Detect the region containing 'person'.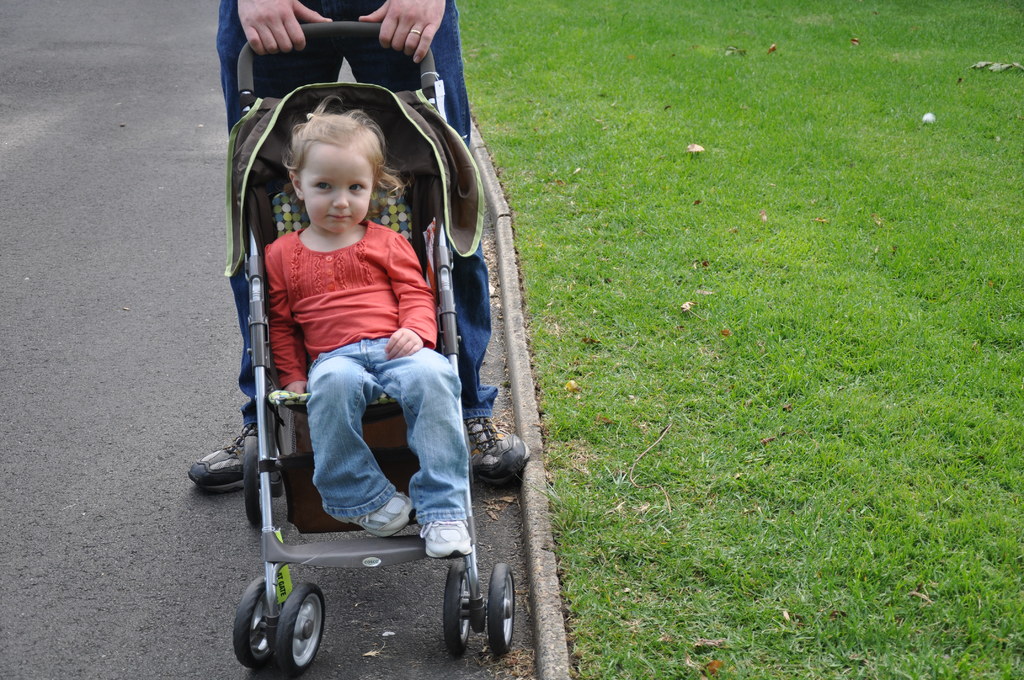
select_region(193, 0, 532, 491).
